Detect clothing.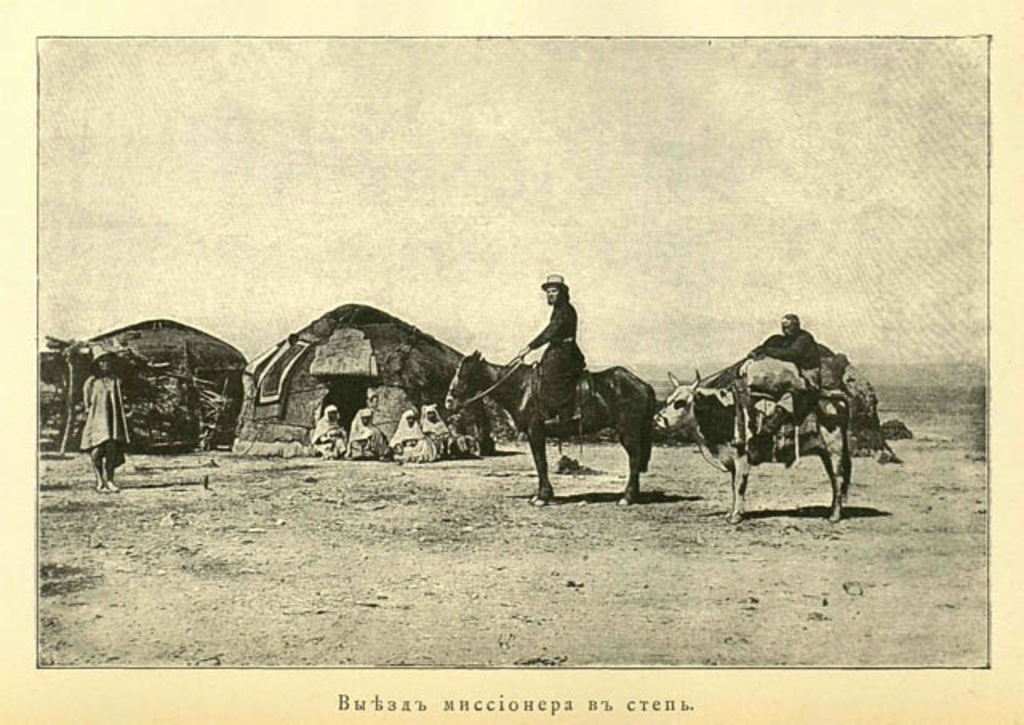
Detected at BBox(80, 368, 133, 450).
